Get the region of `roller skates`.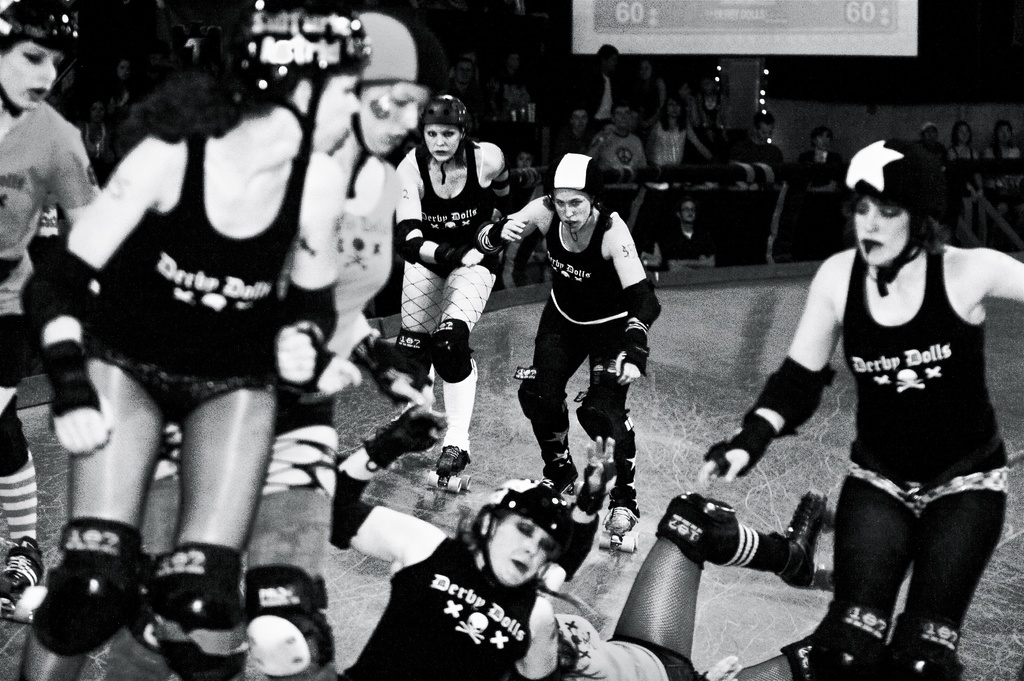
[426, 444, 473, 498].
